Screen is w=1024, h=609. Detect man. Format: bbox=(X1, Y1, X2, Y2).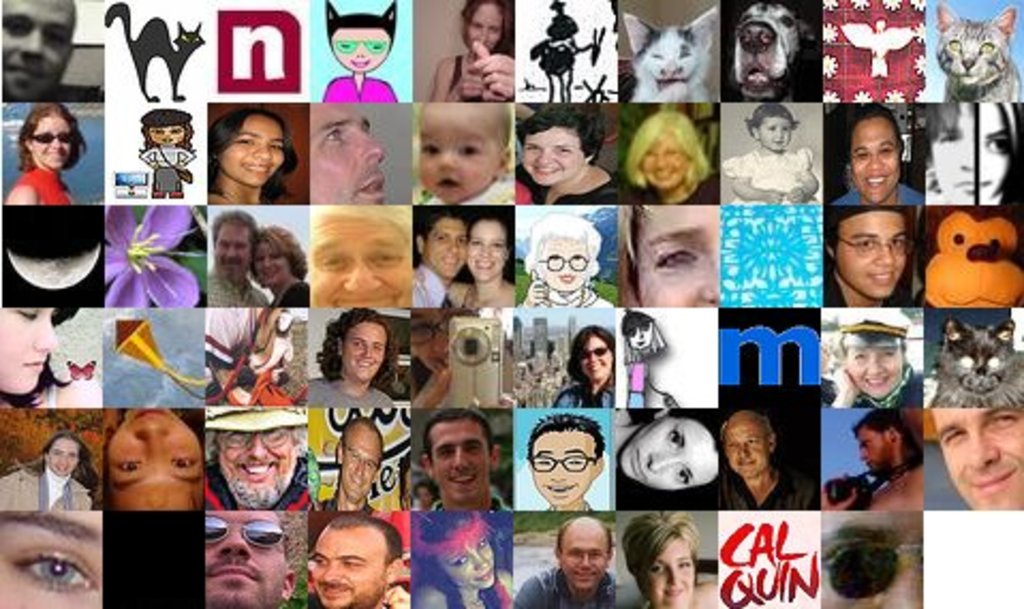
bbox=(836, 408, 947, 521).
